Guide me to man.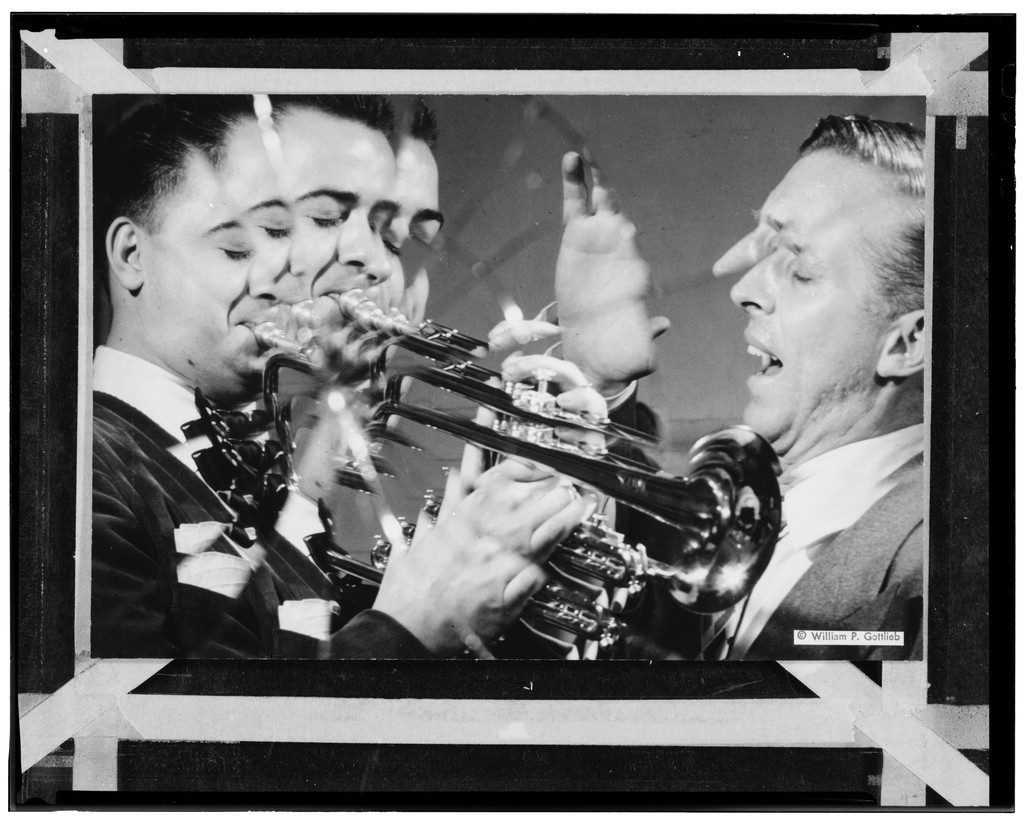
Guidance: (91,92,598,655).
